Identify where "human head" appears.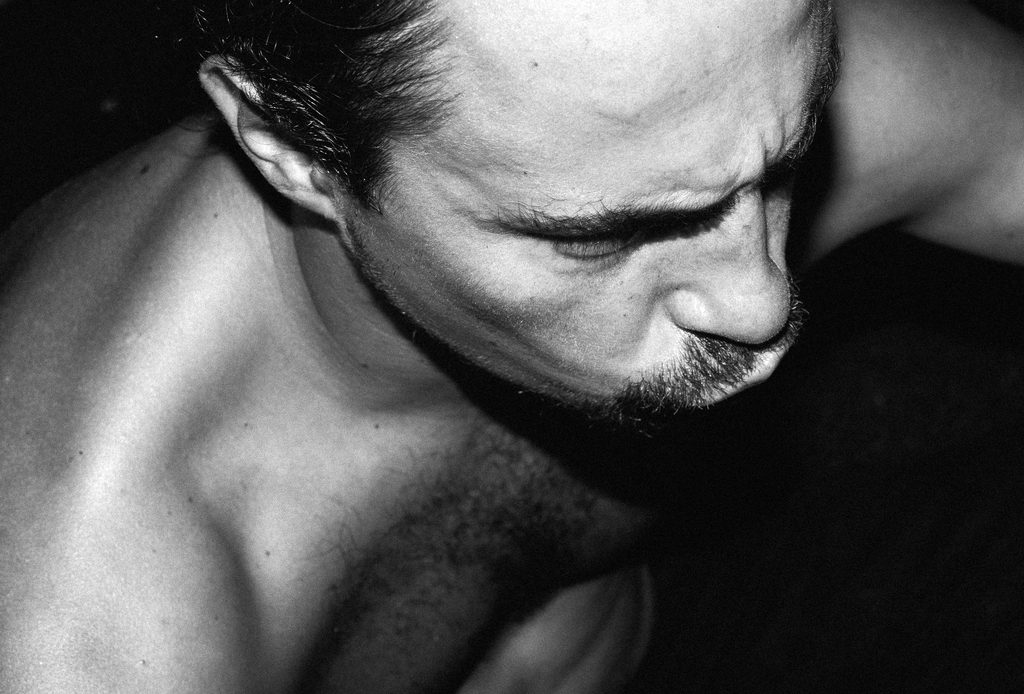
Appears at select_region(198, 0, 835, 433).
